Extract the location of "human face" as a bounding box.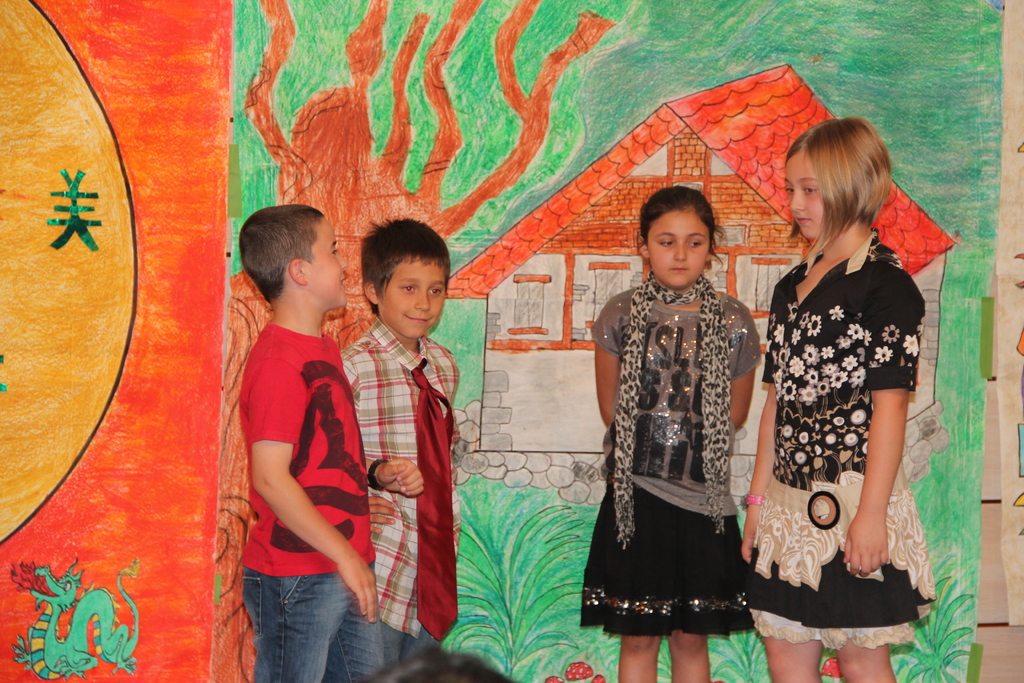
left=645, top=206, right=711, bottom=286.
